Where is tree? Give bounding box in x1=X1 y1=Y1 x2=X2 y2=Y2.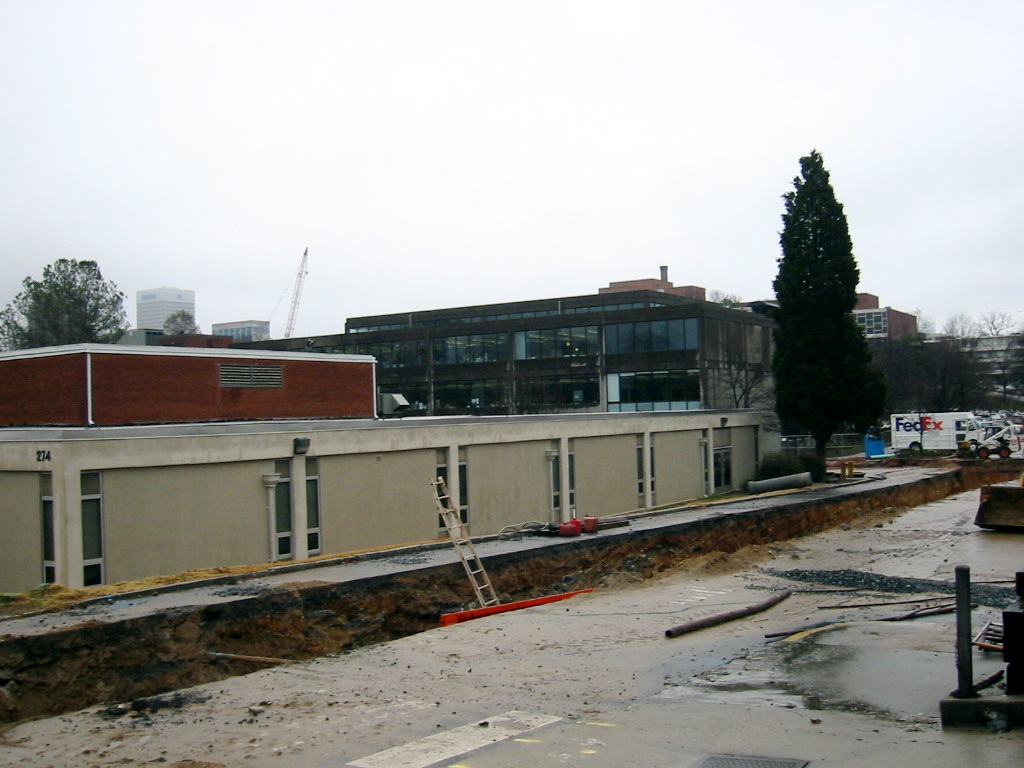
x1=992 y1=314 x2=1023 y2=426.
